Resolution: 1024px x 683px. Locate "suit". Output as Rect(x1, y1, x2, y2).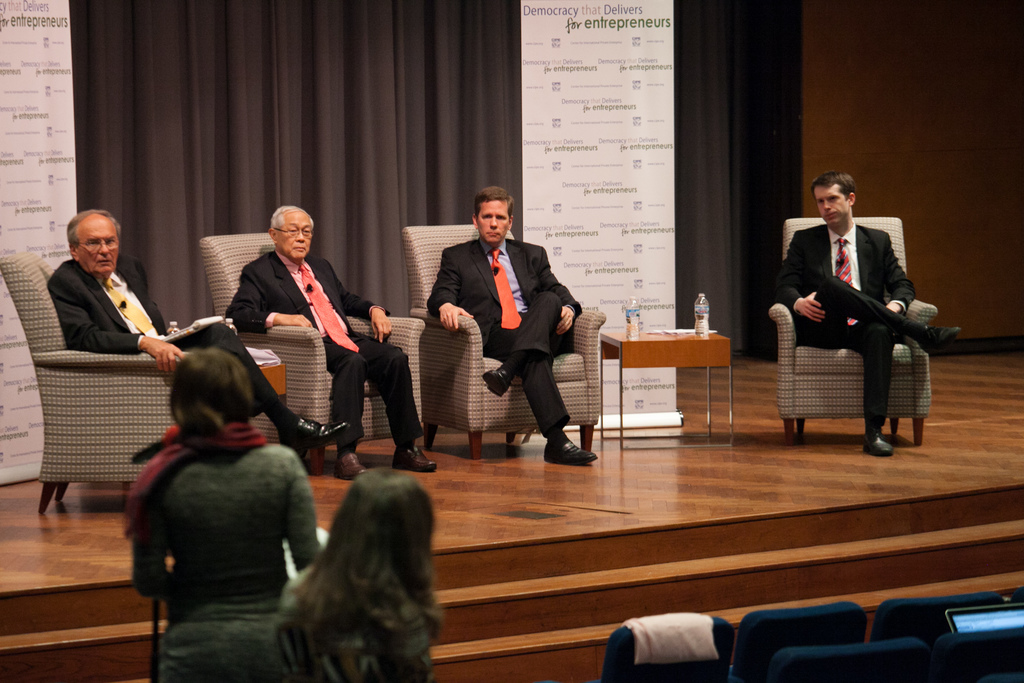
Rect(222, 247, 422, 447).
